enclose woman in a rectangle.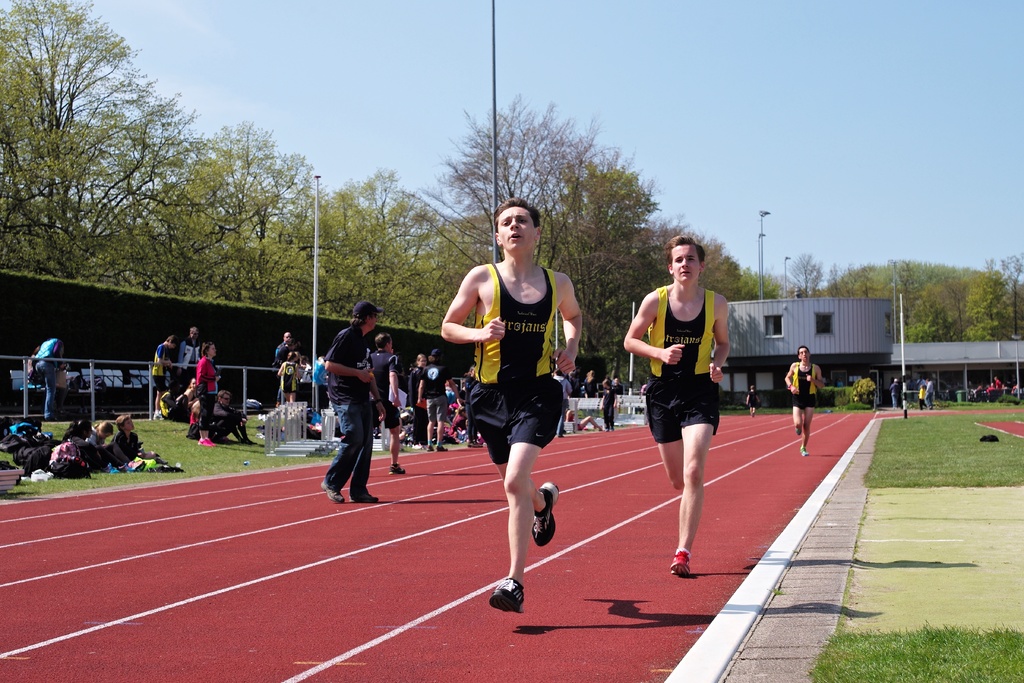
rect(189, 345, 219, 447).
